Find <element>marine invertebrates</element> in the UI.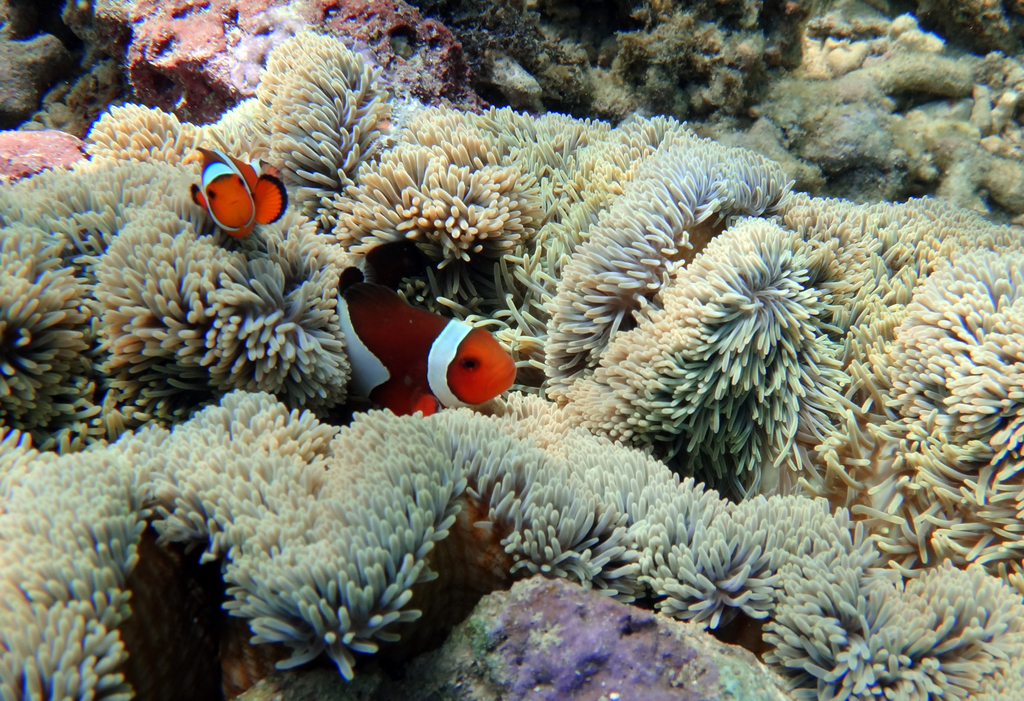
UI element at bbox(780, 193, 1021, 567).
